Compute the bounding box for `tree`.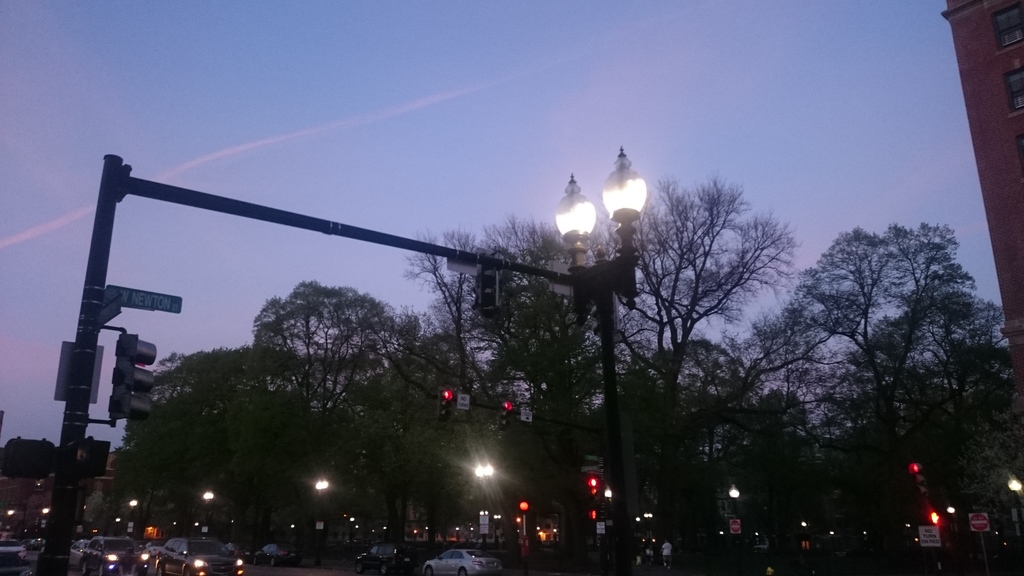
413,203,611,509.
